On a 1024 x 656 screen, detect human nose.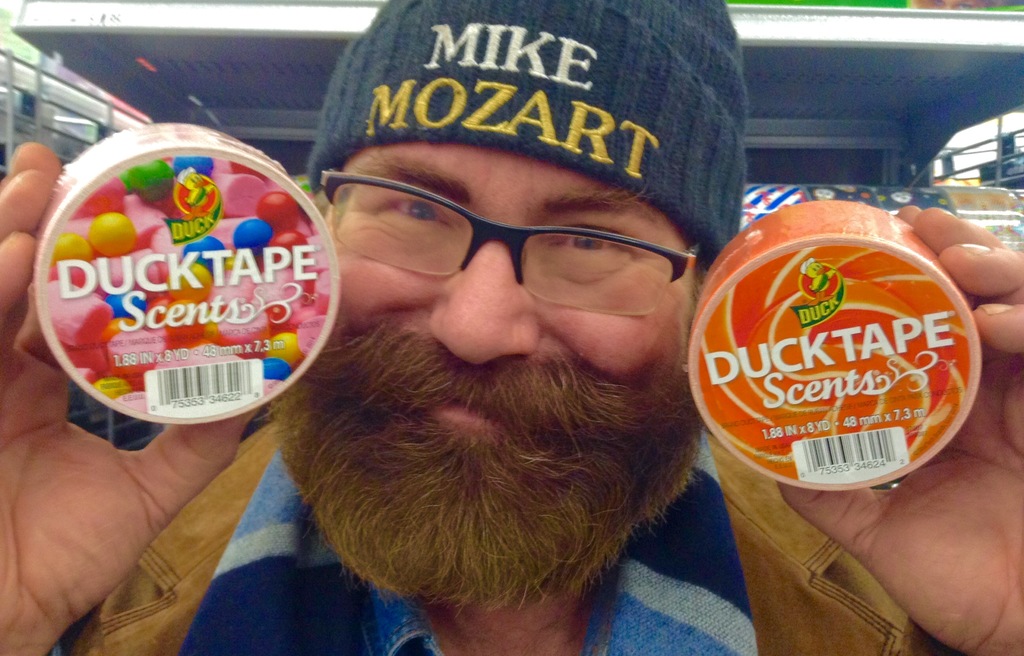
<bbox>426, 232, 539, 366</bbox>.
